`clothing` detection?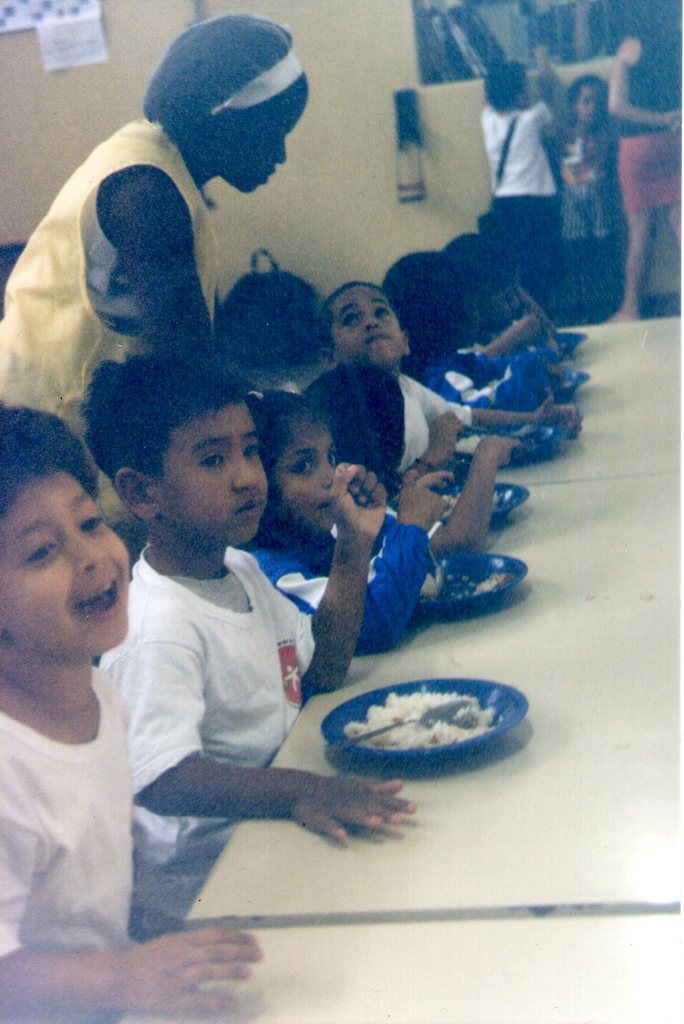
<region>11, 631, 148, 956</region>
